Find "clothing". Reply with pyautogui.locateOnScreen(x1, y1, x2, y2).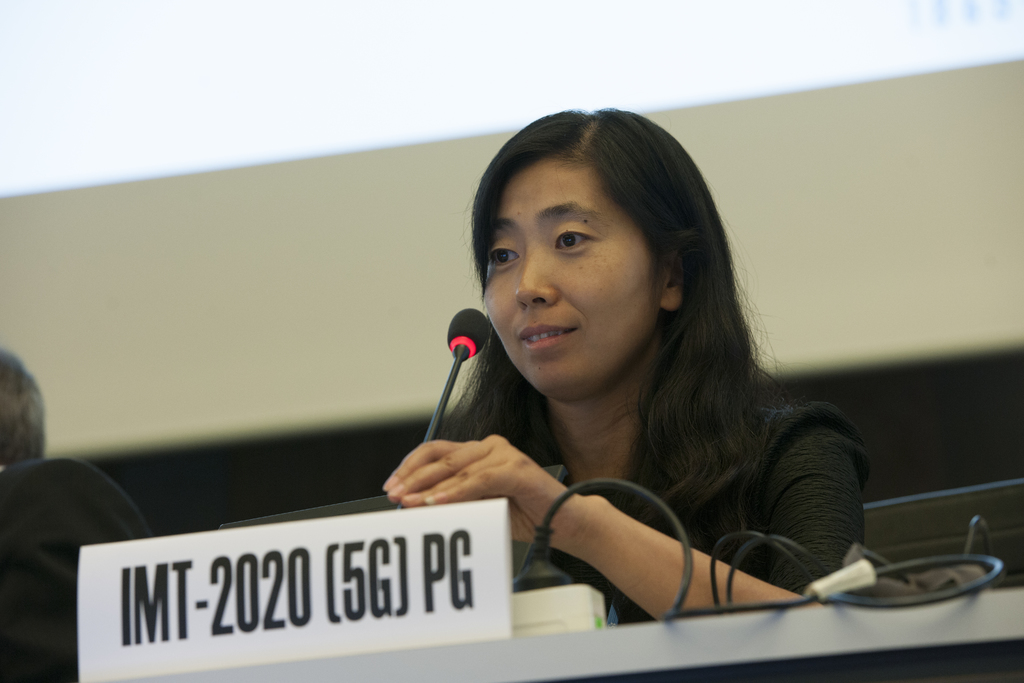
pyautogui.locateOnScreen(0, 456, 153, 682).
